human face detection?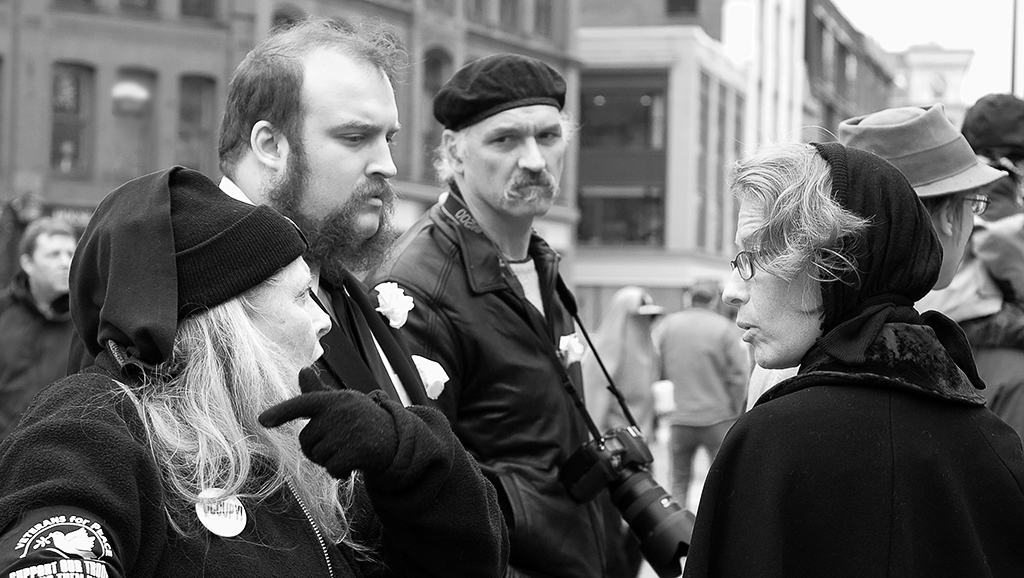
rect(287, 59, 398, 238)
